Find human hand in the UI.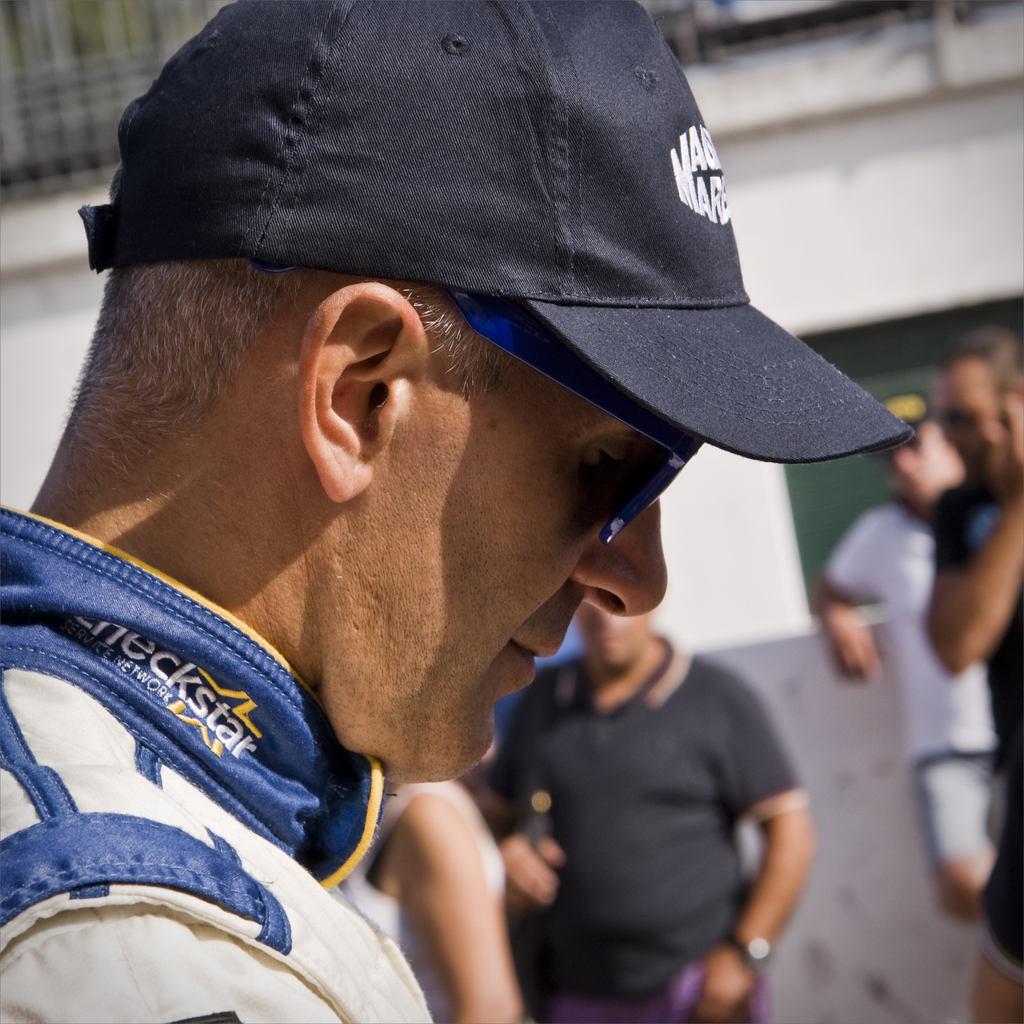
UI element at 694, 949, 756, 1023.
